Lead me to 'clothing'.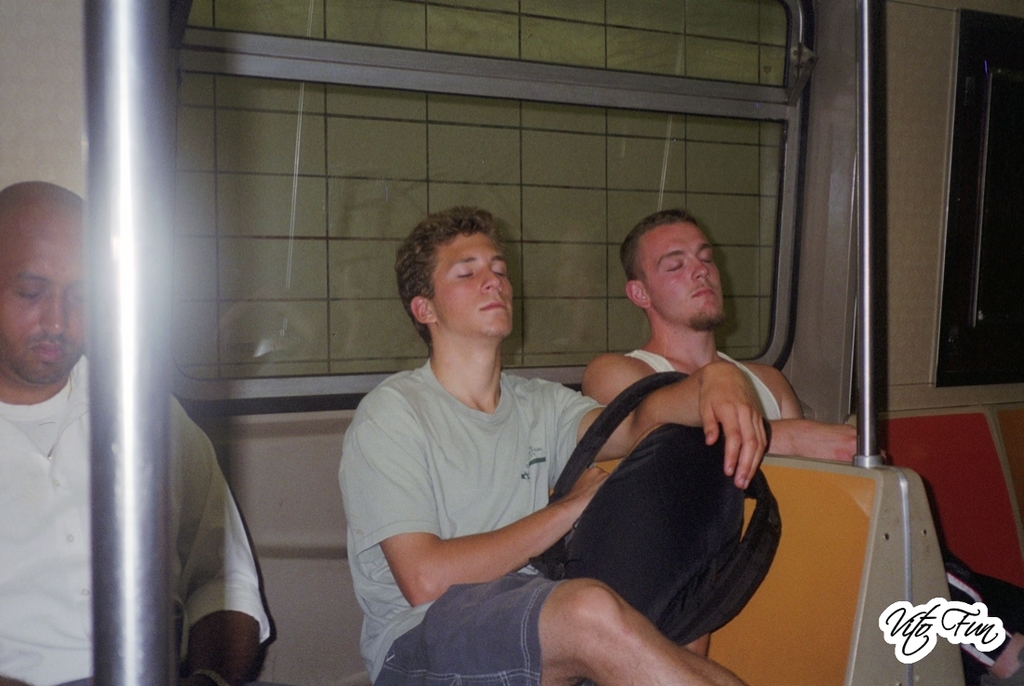
Lead to Rect(336, 356, 616, 685).
